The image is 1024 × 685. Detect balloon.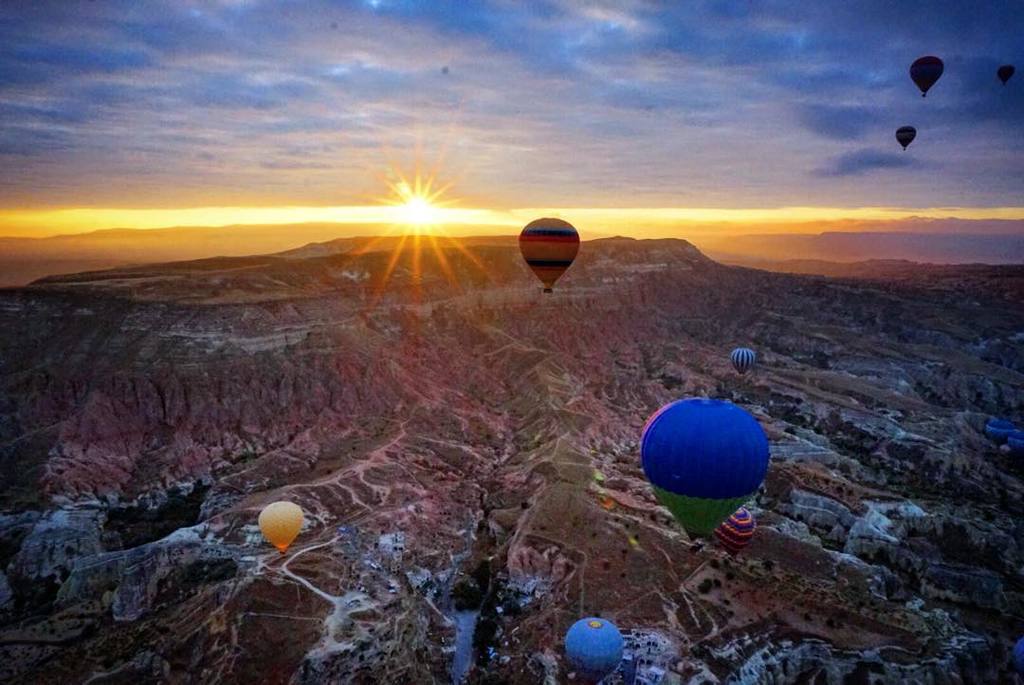
Detection: 894 124 918 147.
